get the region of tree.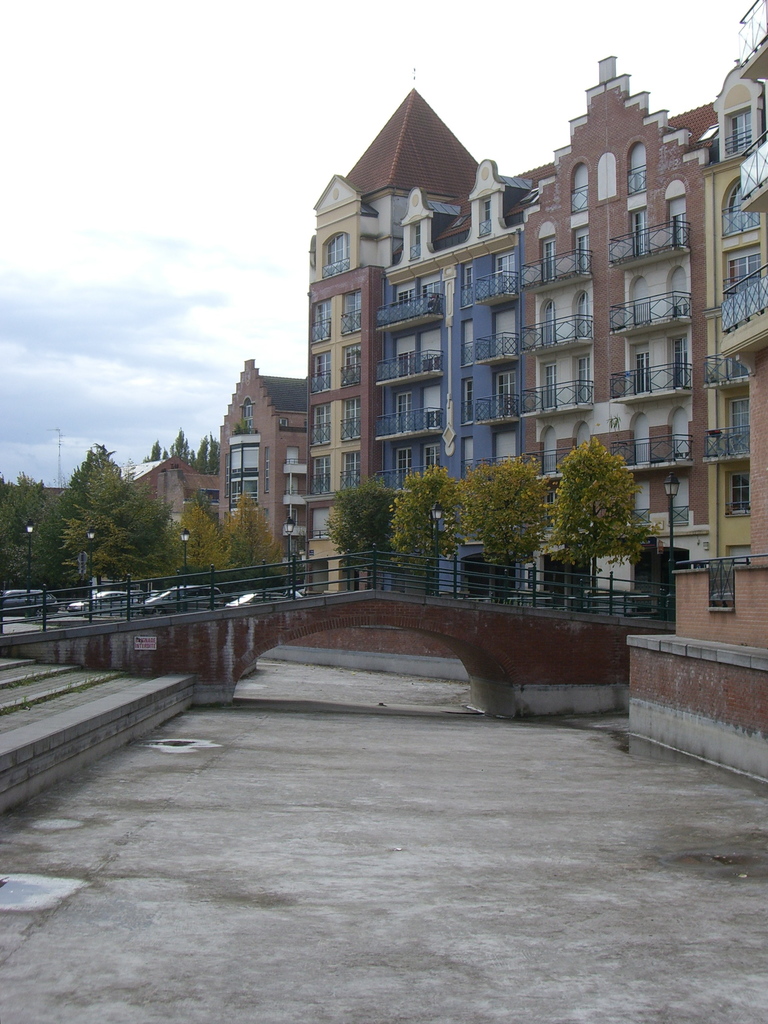
231:493:280:559.
